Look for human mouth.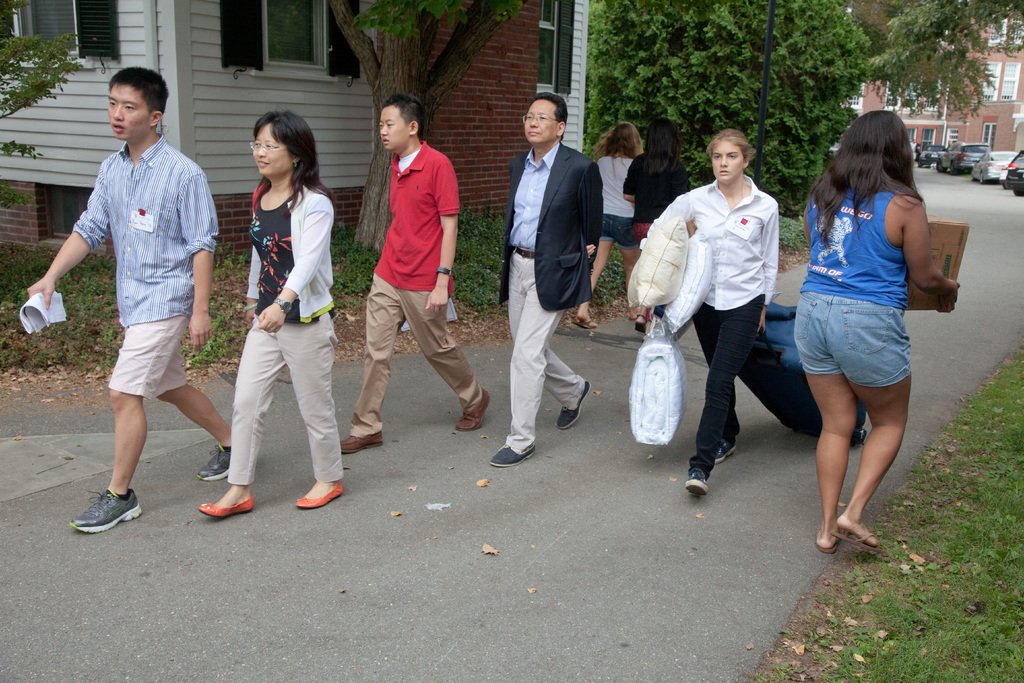
Found: x1=256 y1=158 x2=272 y2=168.
